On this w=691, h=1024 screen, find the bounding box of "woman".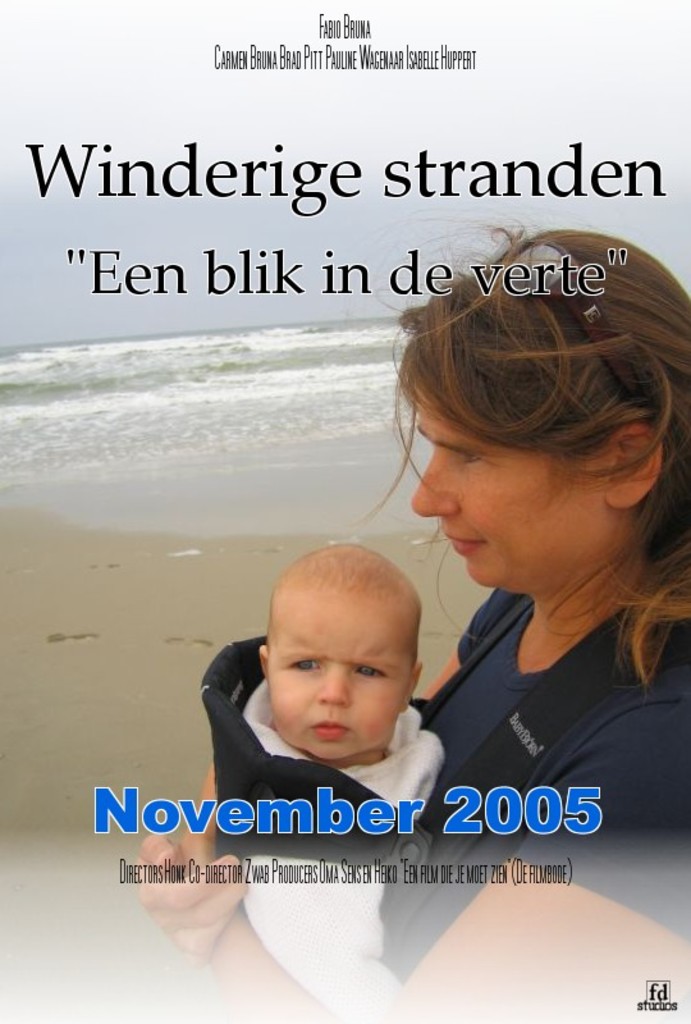
Bounding box: {"x1": 131, "y1": 225, "x2": 690, "y2": 1023}.
